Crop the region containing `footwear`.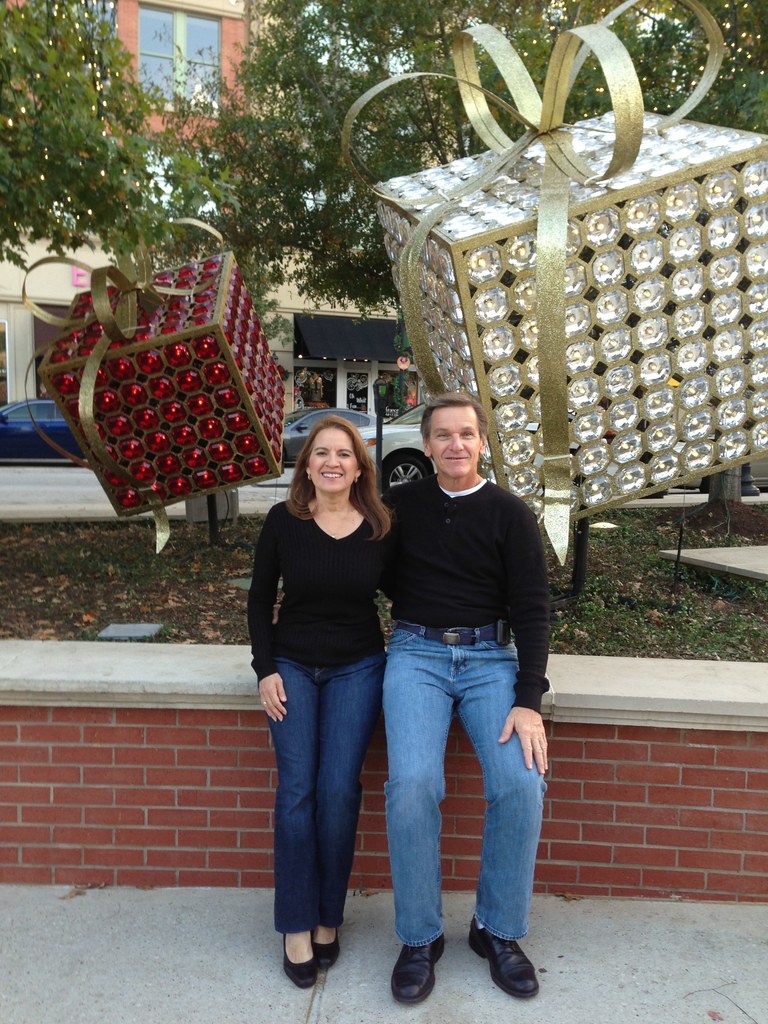
Crop region: l=469, t=929, r=543, b=1002.
